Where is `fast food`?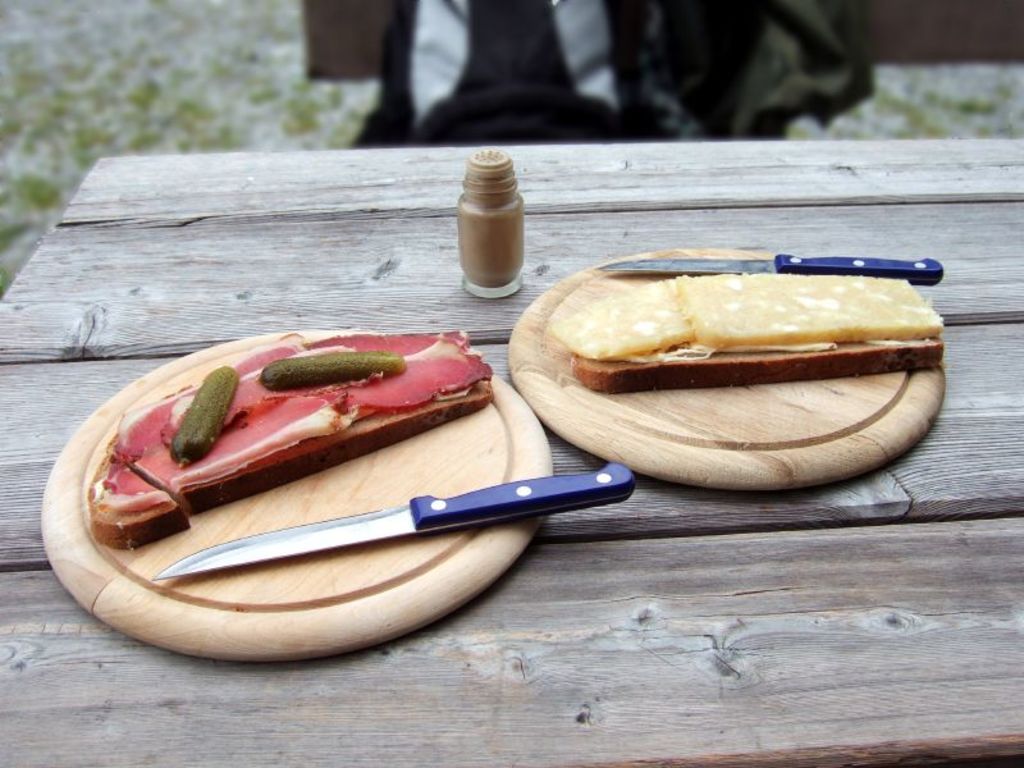
box(548, 257, 950, 406).
